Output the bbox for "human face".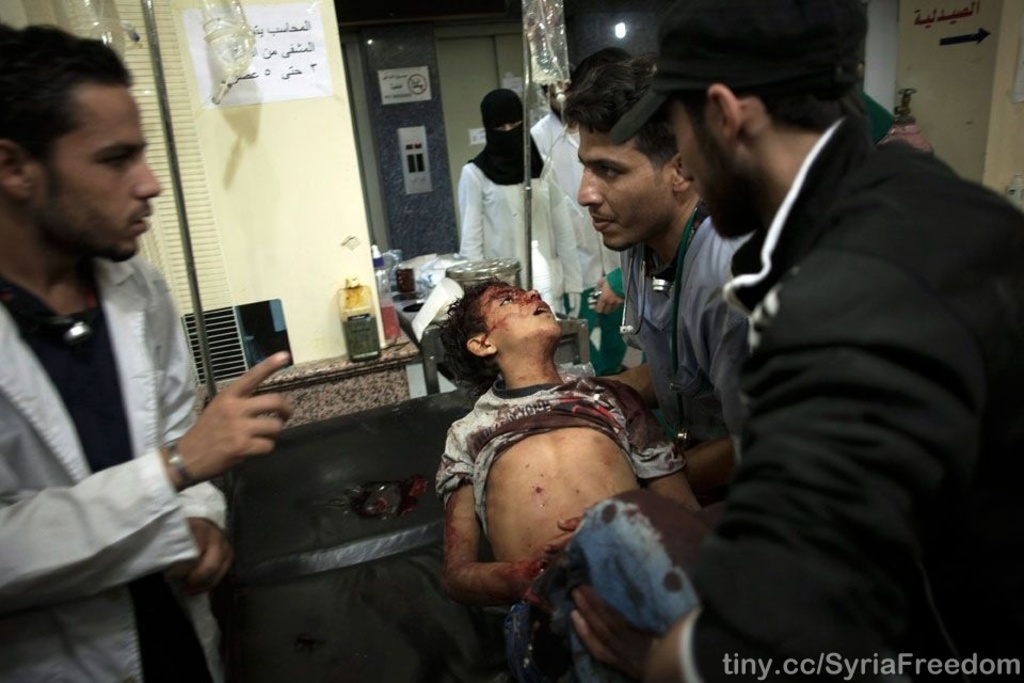
(498, 122, 524, 132).
